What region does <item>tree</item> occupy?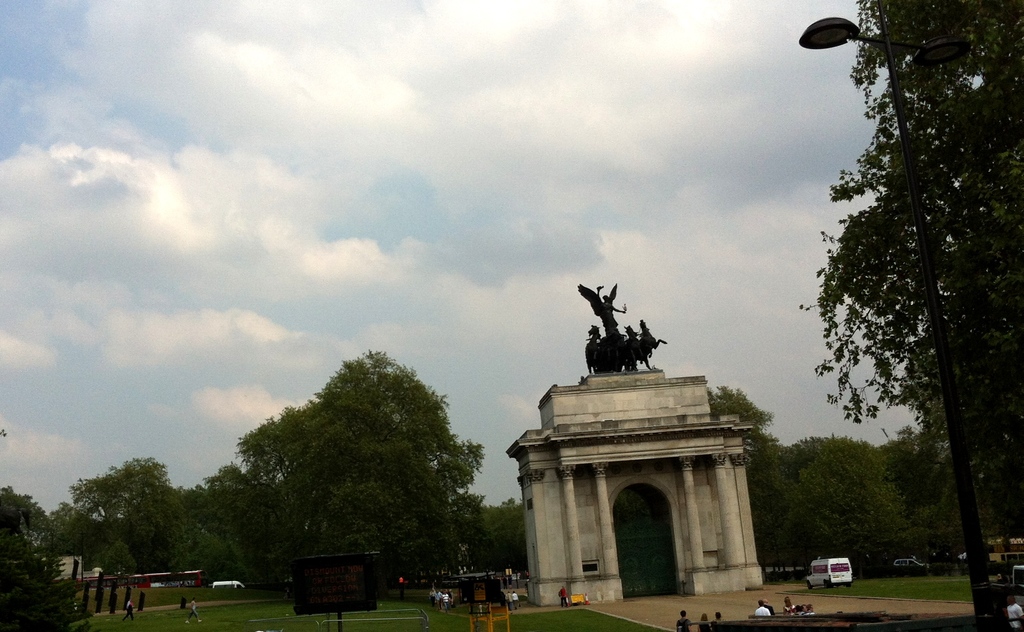
{"x1": 703, "y1": 378, "x2": 772, "y2": 451}.
